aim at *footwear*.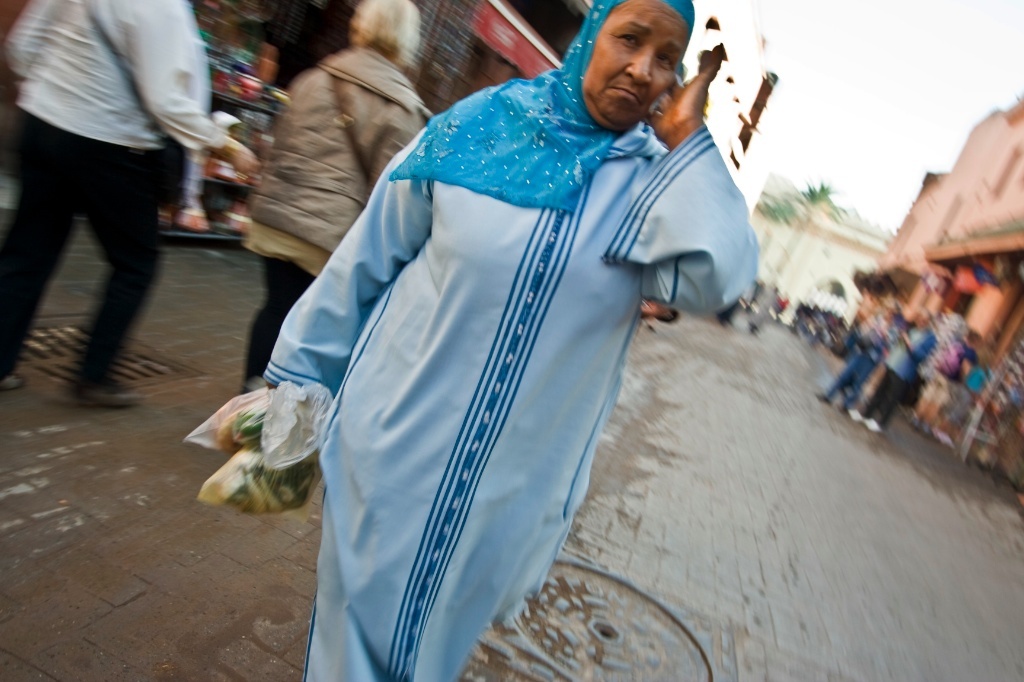
Aimed at bbox(852, 402, 865, 422).
